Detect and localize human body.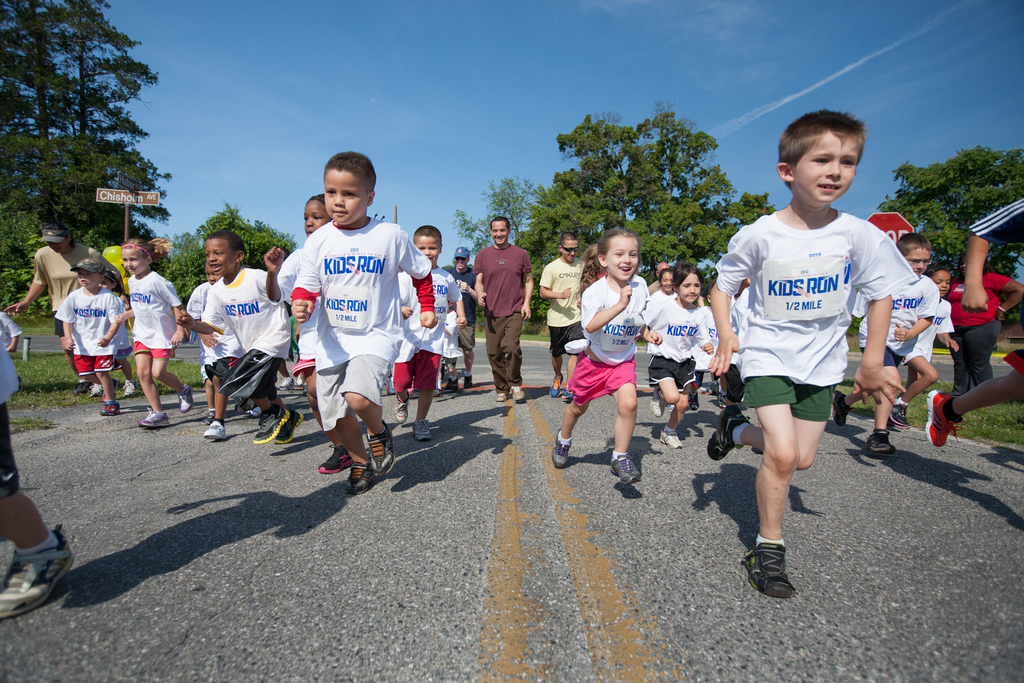
Localized at <bbox>51, 286, 129, 416</bbox>.
